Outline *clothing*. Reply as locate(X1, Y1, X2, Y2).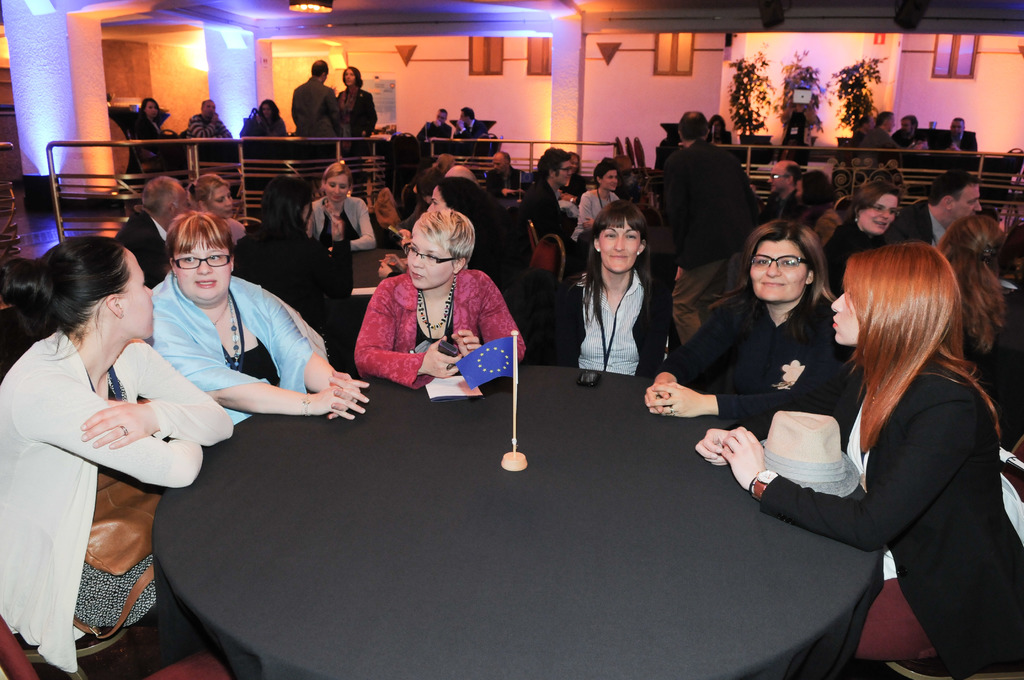
locate(130, 106, 174, 158).
